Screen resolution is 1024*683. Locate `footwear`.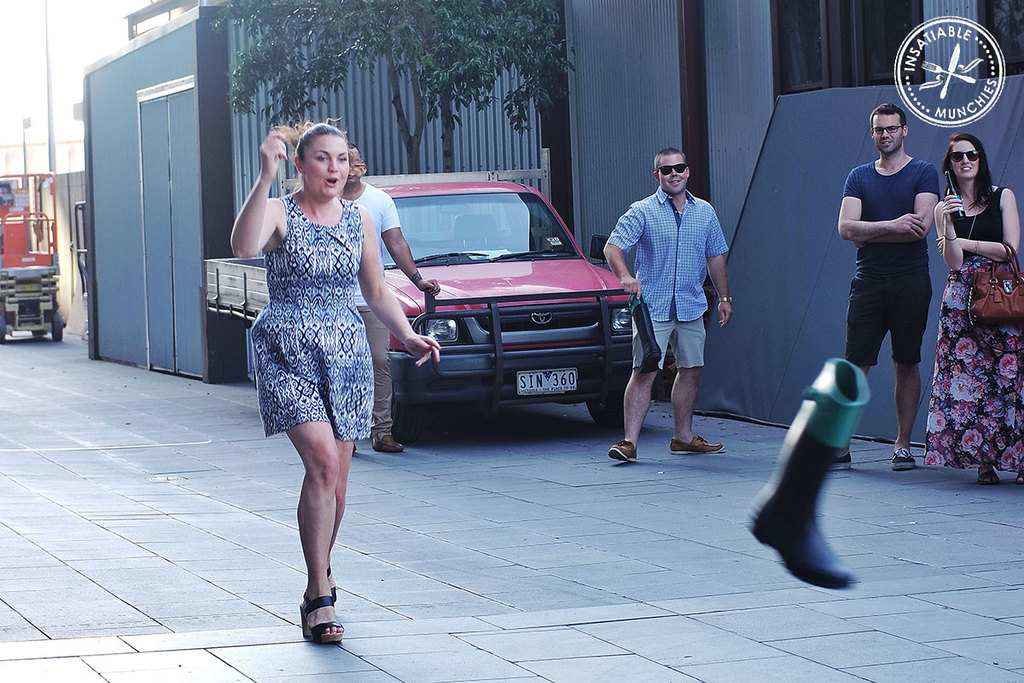
rect(636, 295, 663, 368).
